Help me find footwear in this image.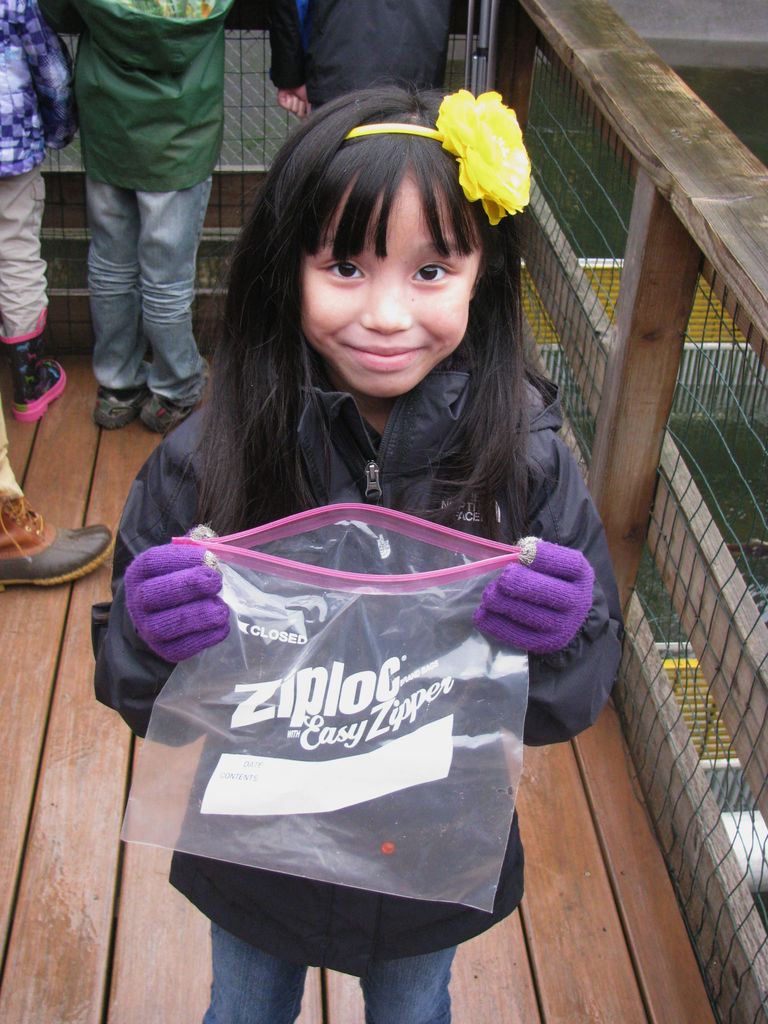
Found it: Rect(90, 383, 146, 428).
